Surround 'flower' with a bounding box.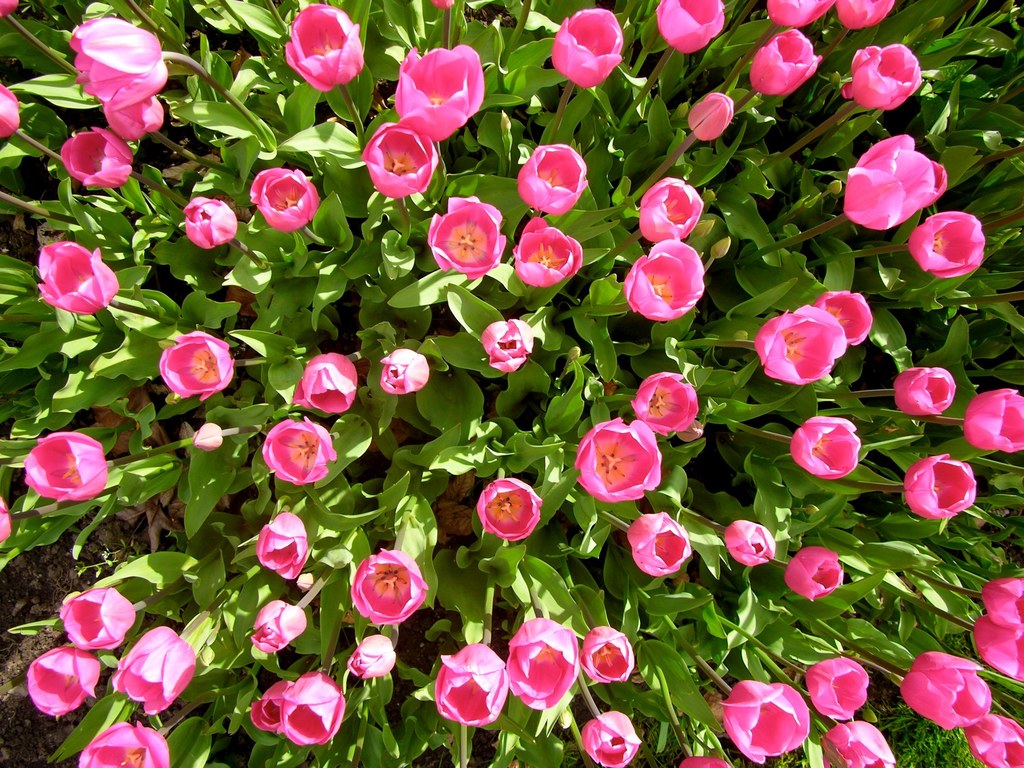
BBox(381, 352, 428, 397).
